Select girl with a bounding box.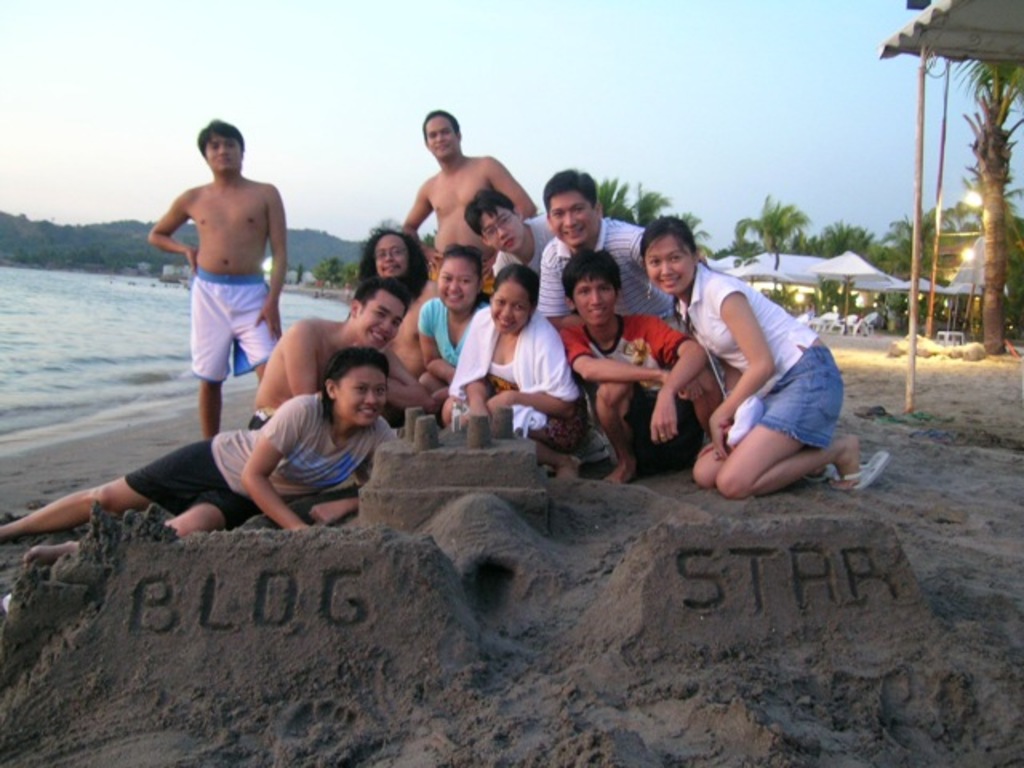
630,214,888,498.
